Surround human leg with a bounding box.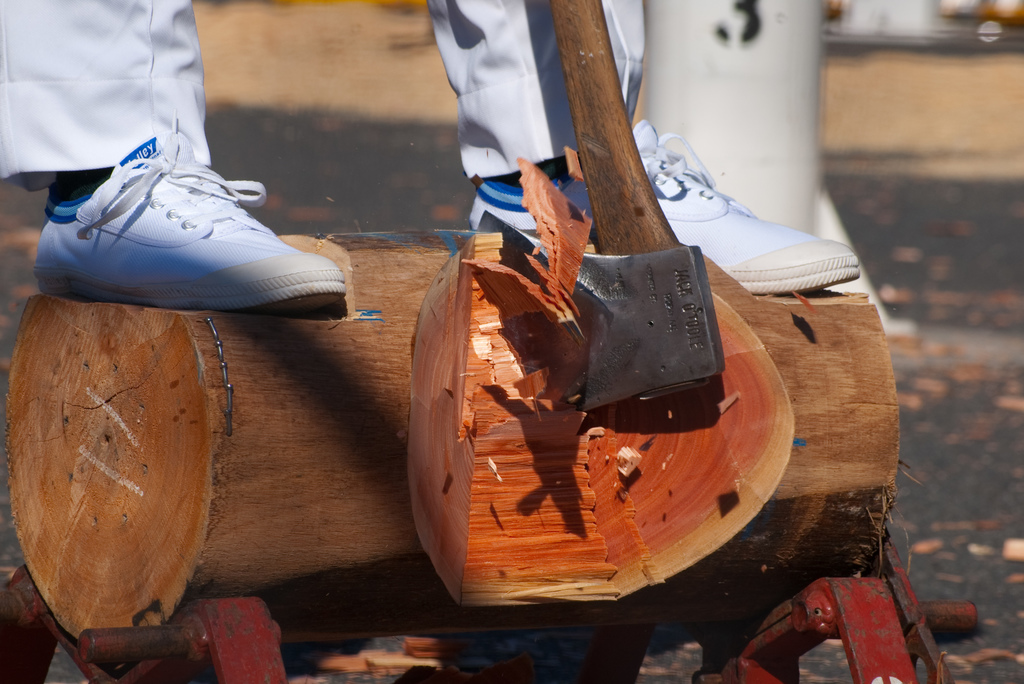
region(0, 0, 344, 313).
